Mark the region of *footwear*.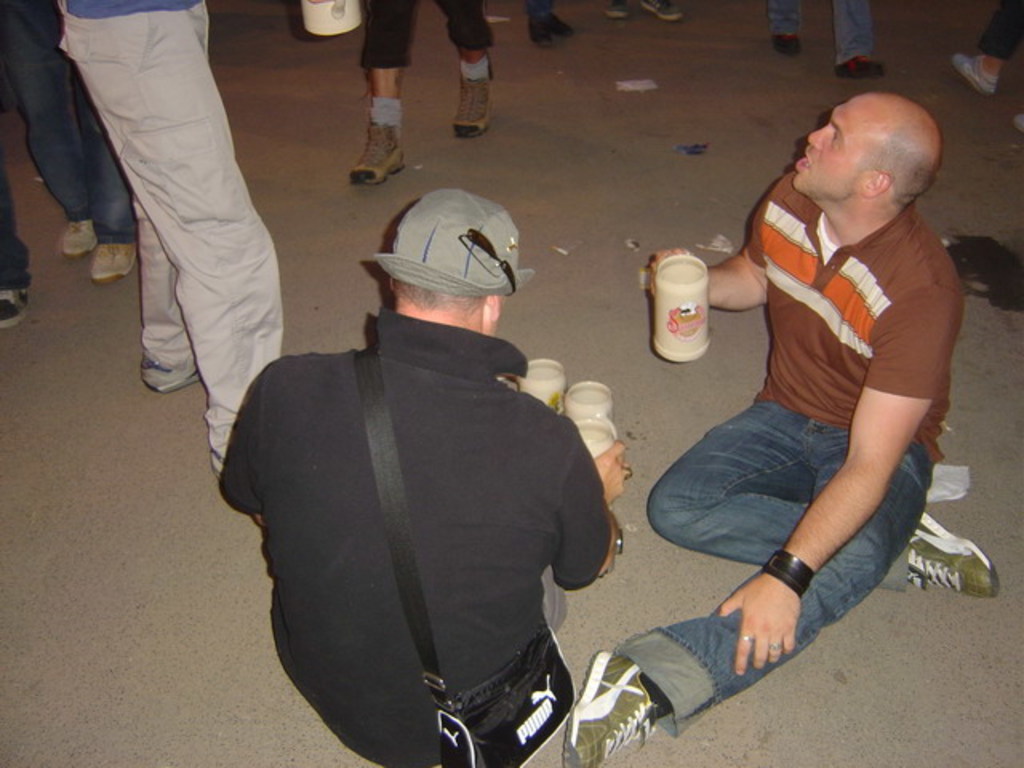
Region: 0/282/40/326.
